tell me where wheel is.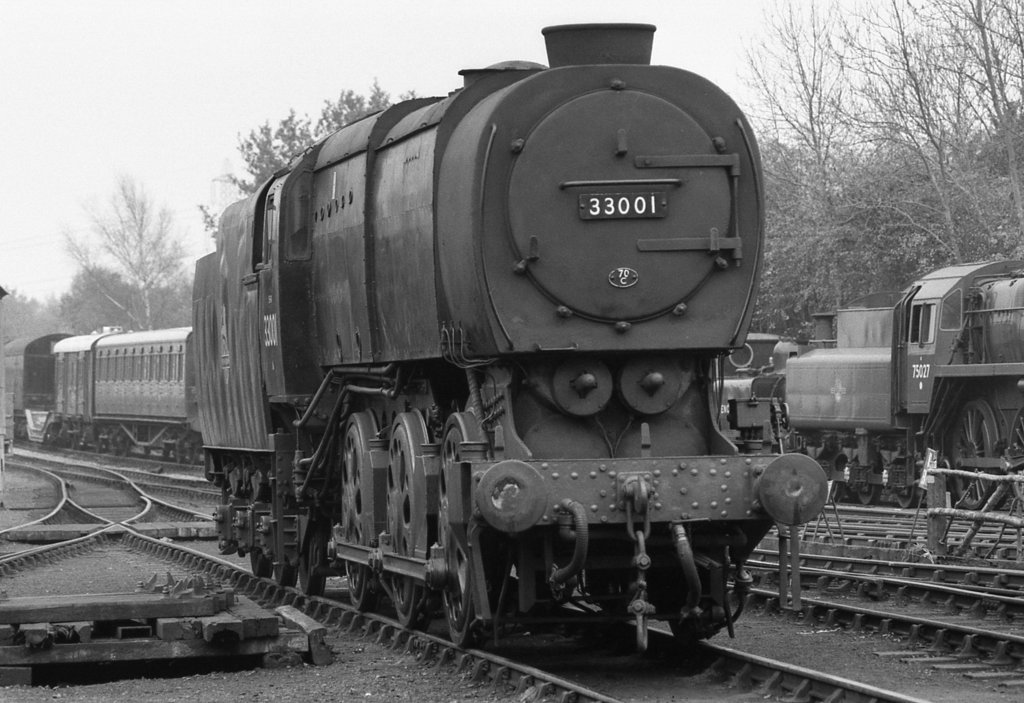
wheel is at {"x1": 341, "y1": 419, "x2": 374, "y2": 606}.
